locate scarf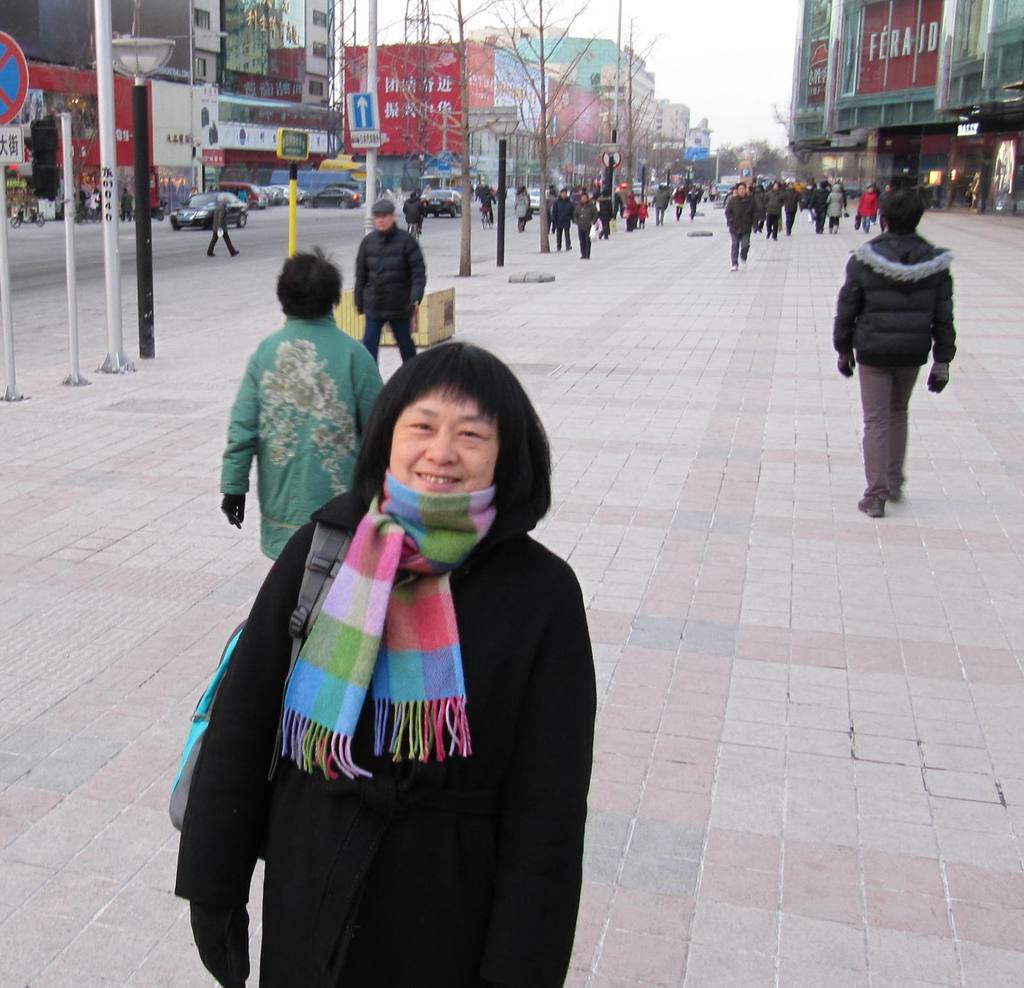
{"x1": 280, "y1": 485, "x2": 499, "y2": 790}
